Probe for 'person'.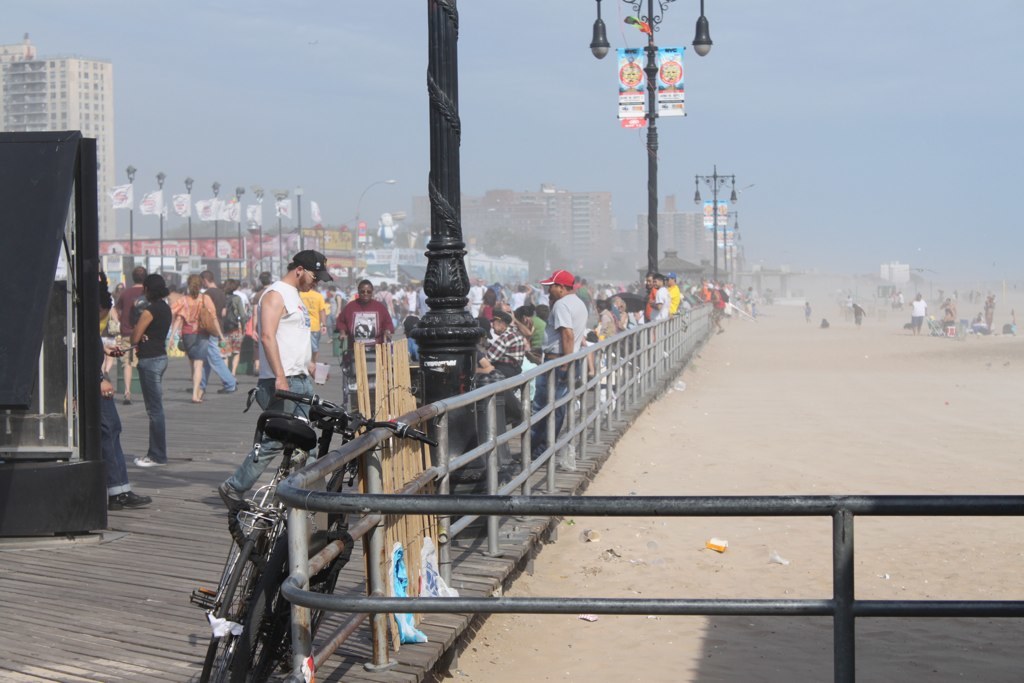
Probe result: box=[123, 274, 161, 467].
